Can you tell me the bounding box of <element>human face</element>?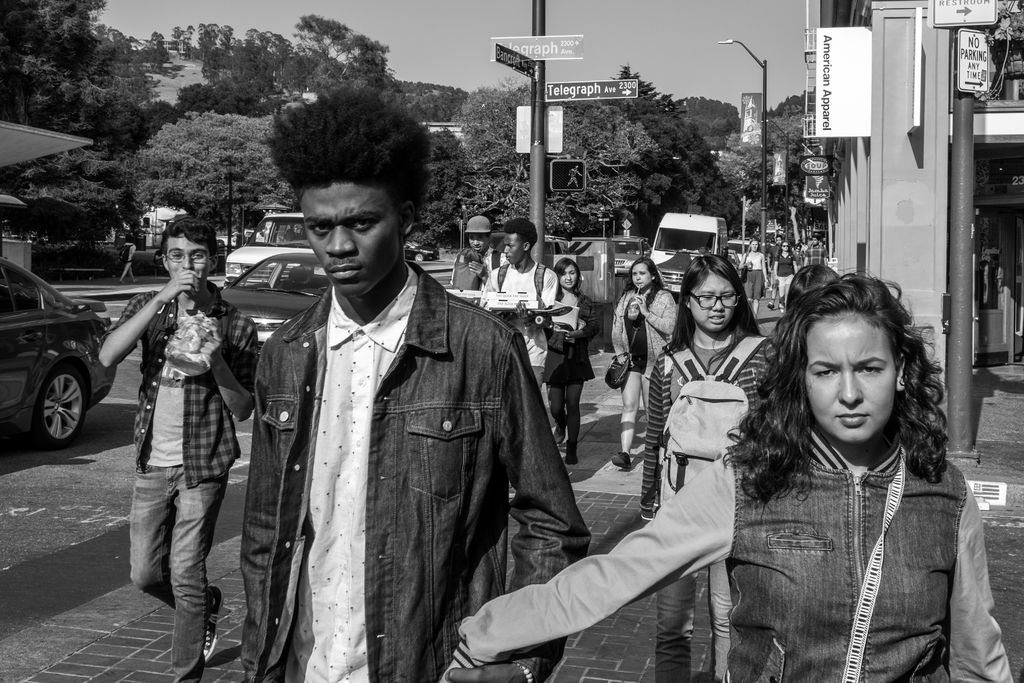
crop(296, 183, 400, 291).
